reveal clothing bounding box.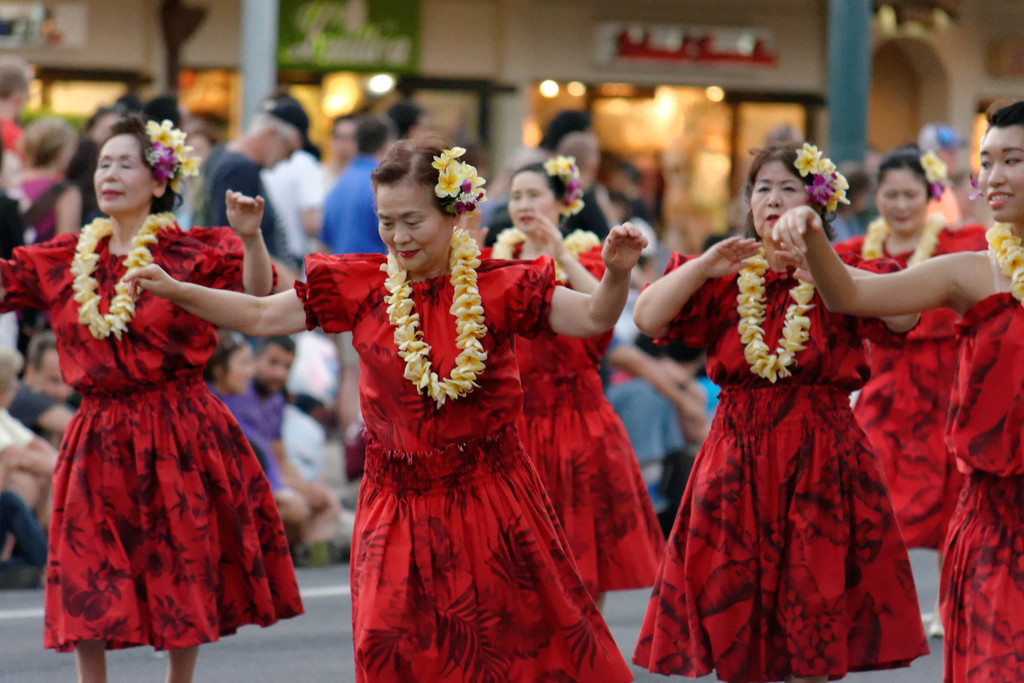
Revealed: select_region(305, 323, 361, 489).
